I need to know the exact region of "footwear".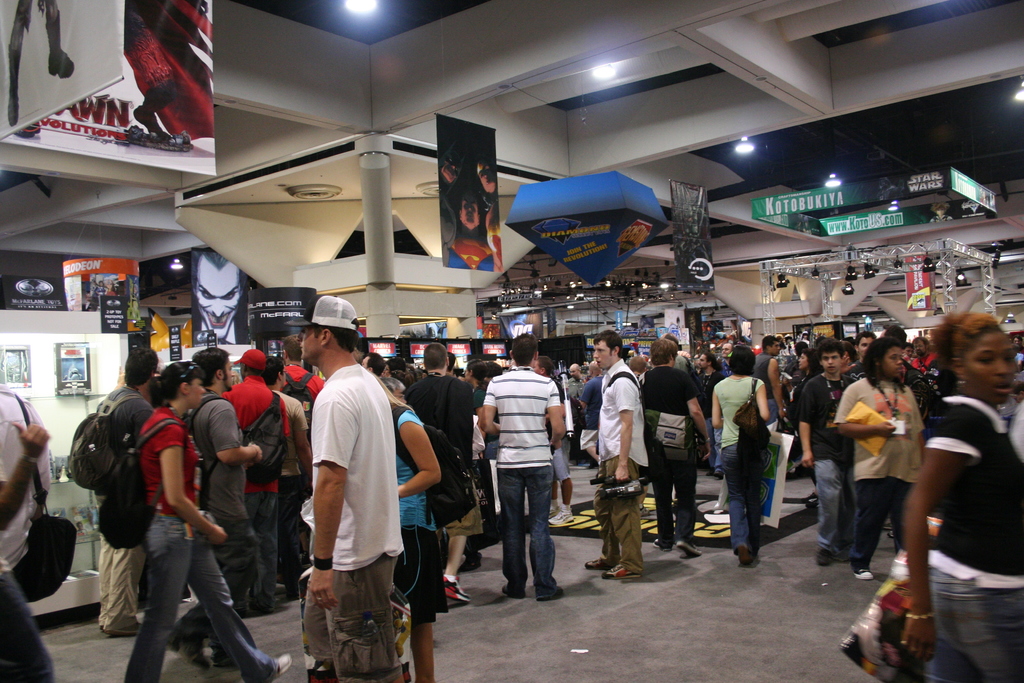
Region: rect(675, 534, 698, 558).
